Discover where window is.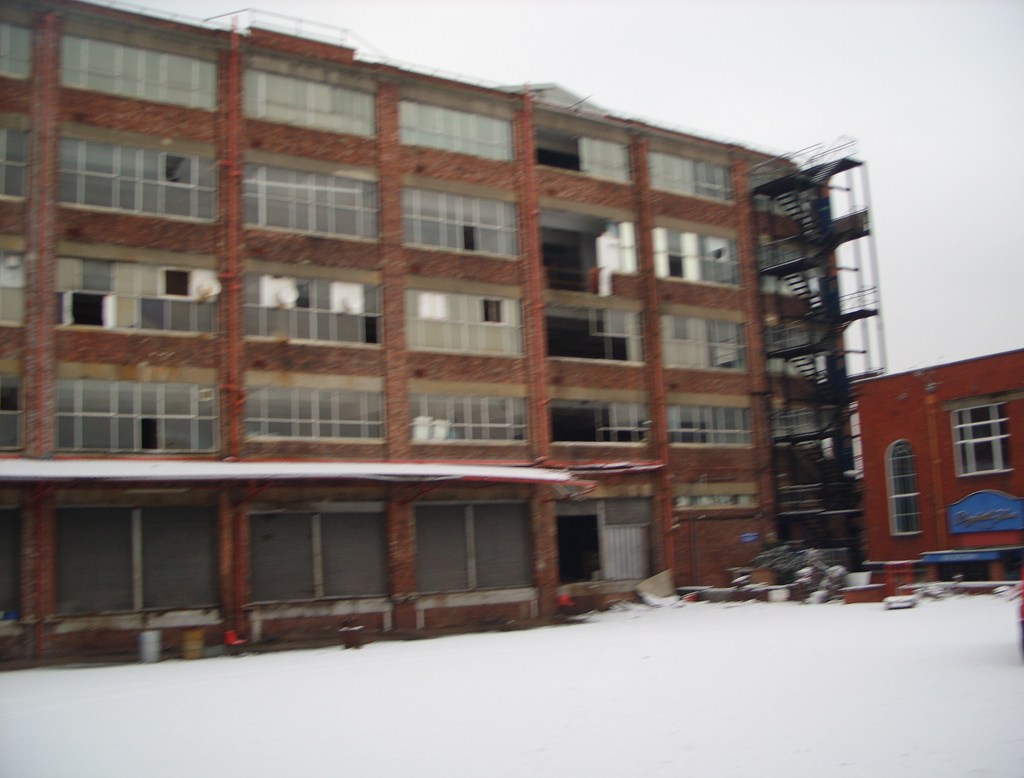
Discovered at locate(244, 163, 384, 244).
